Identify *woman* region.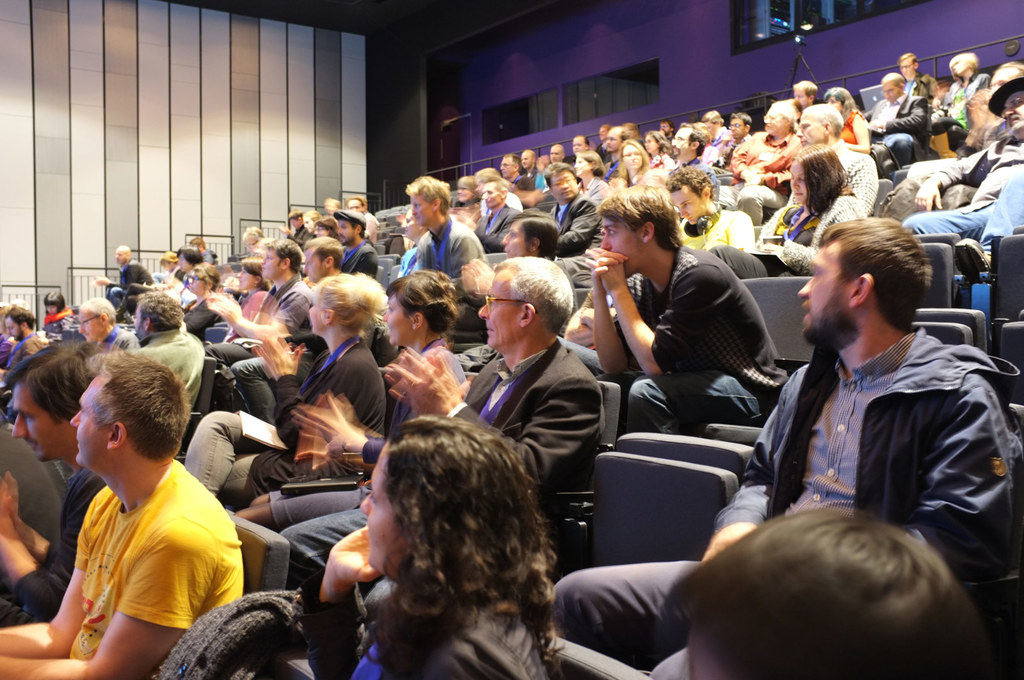
Region: select_region(711, 141, 863, 280).
